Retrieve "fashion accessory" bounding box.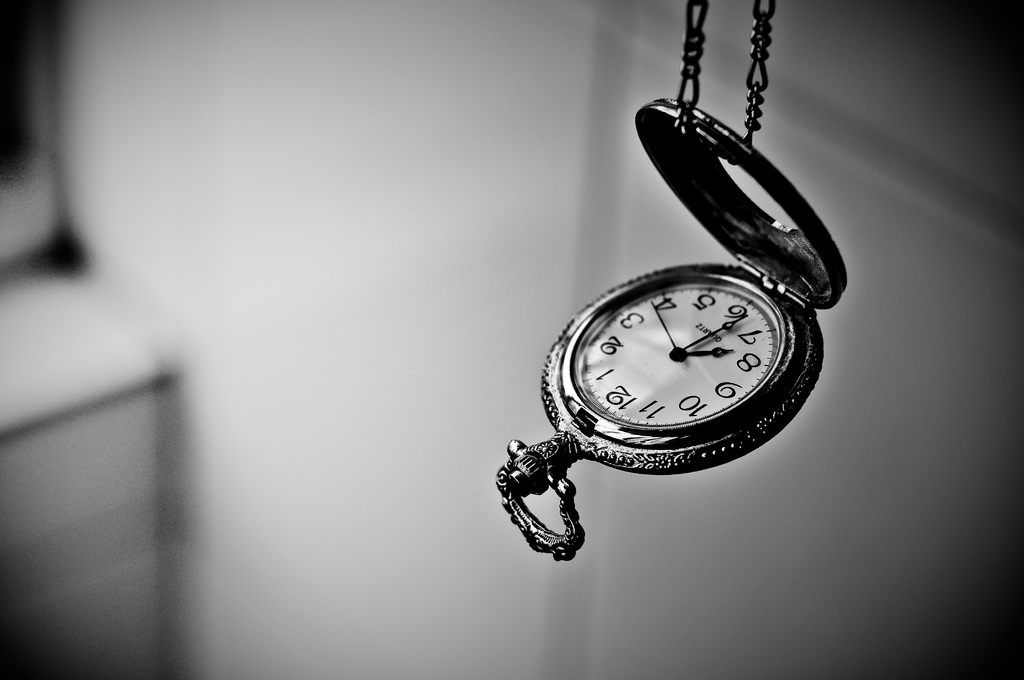
Bounding box: 492, 0, 854, 550.
